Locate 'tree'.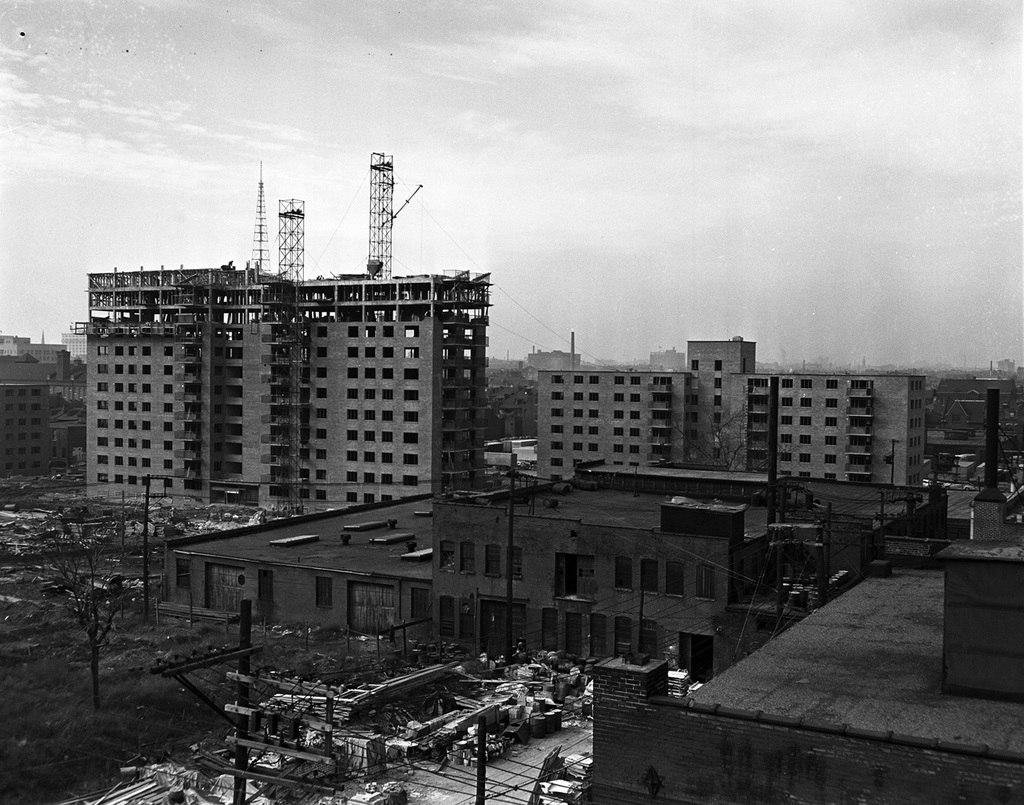
Bounding box: BBox(23, 488, 139, 701).
